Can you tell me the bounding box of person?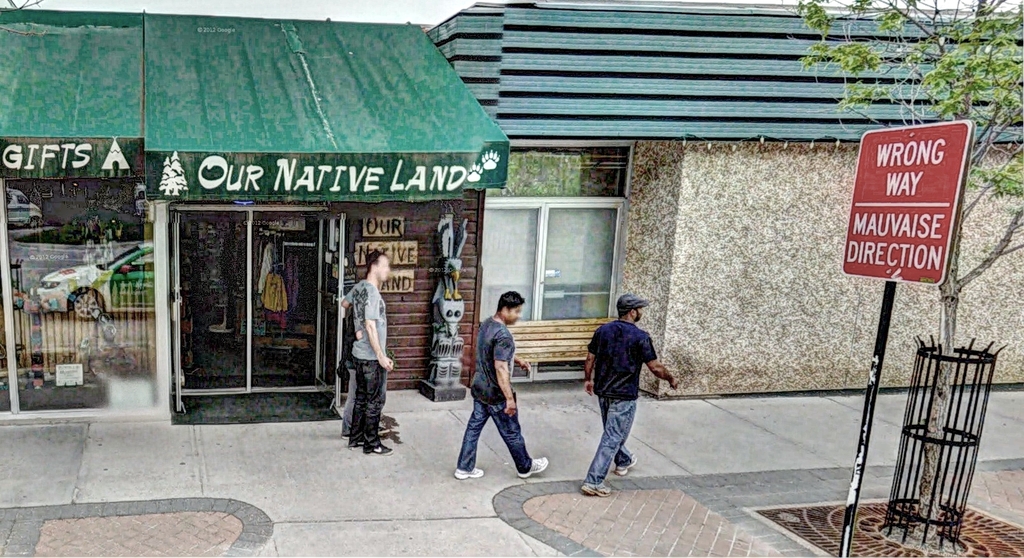
(left=335, top=268, right=388, bottom=437).
